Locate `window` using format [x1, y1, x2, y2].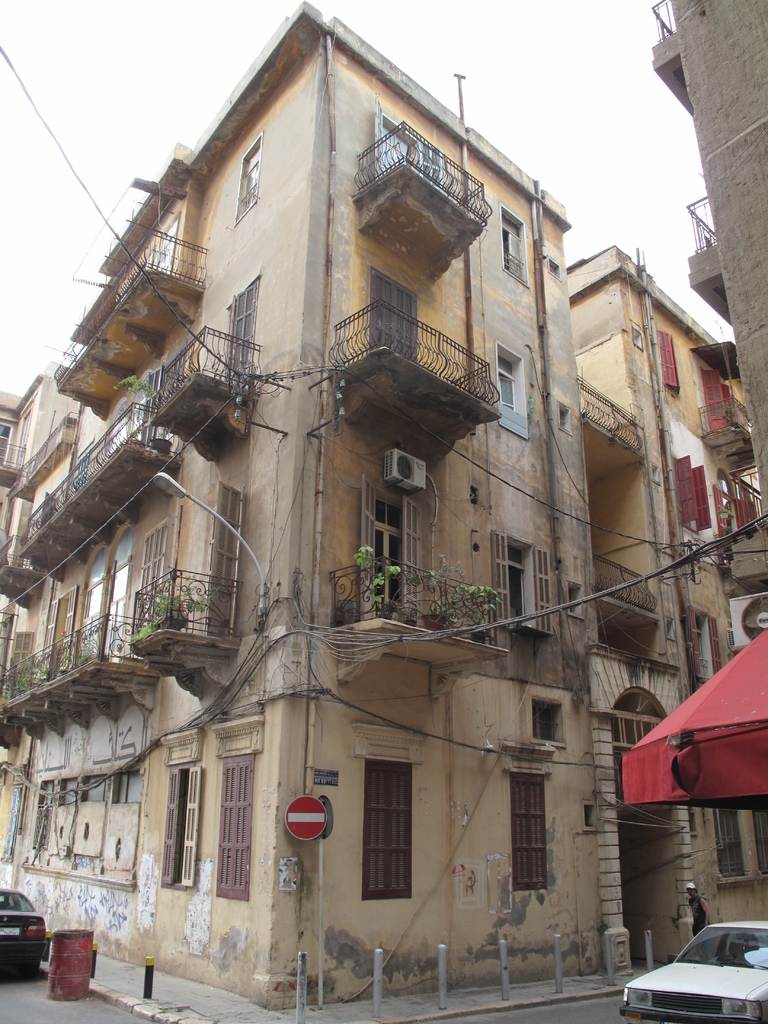
[76, 551, 104, 658].
